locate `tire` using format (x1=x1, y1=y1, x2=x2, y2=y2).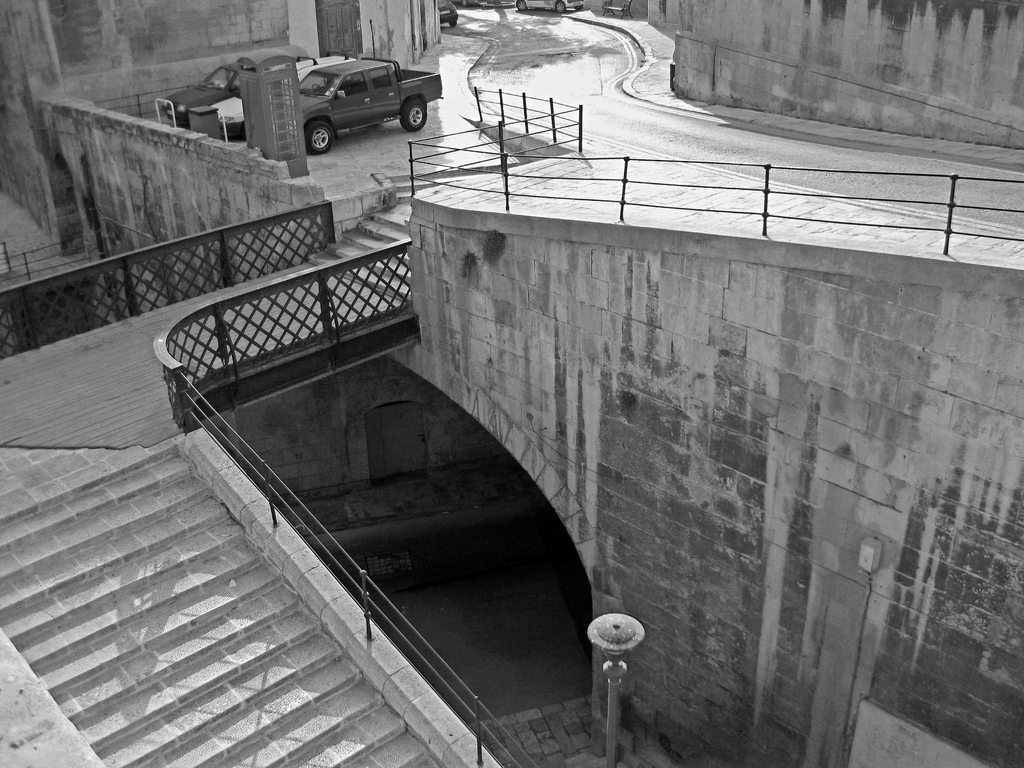
(x1=515, y1=0, x2=529, y2=13).
